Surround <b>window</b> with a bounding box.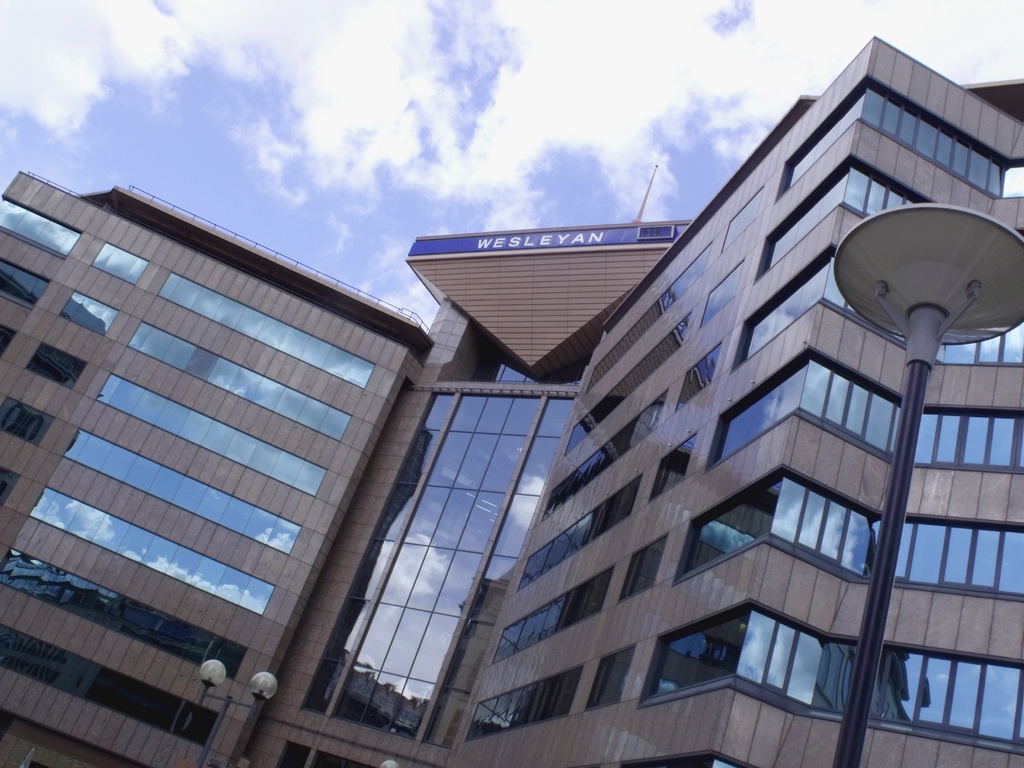
(700, 259, 744, 326).
